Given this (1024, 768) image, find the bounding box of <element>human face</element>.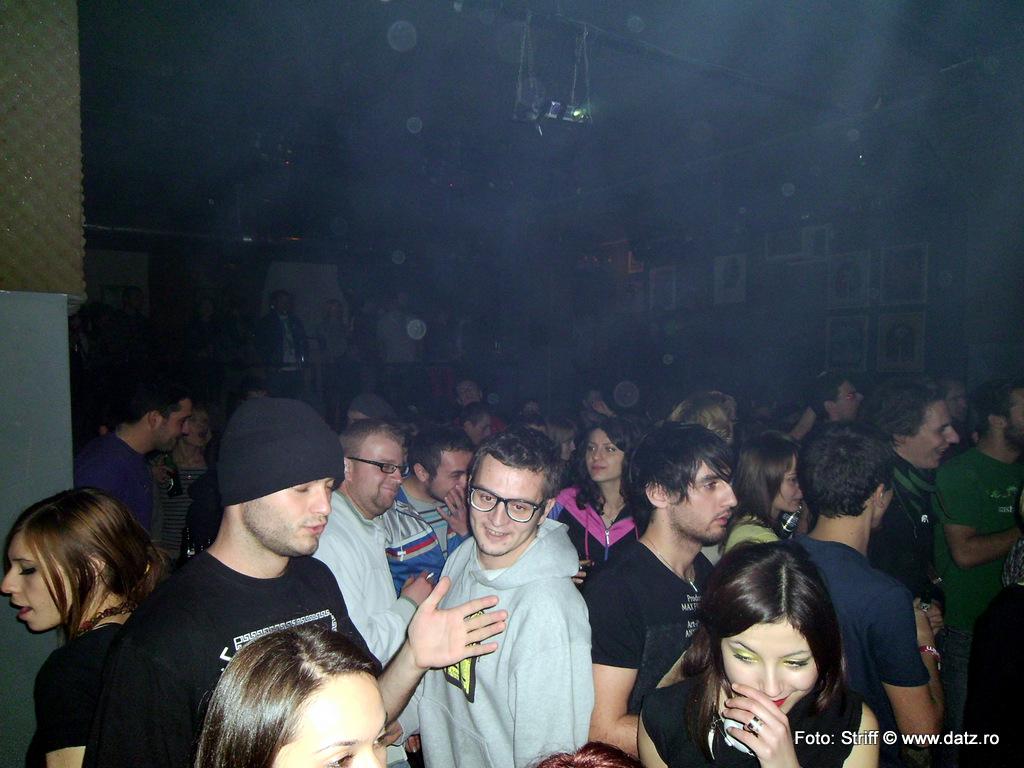
[2, 536, 75, 630].
